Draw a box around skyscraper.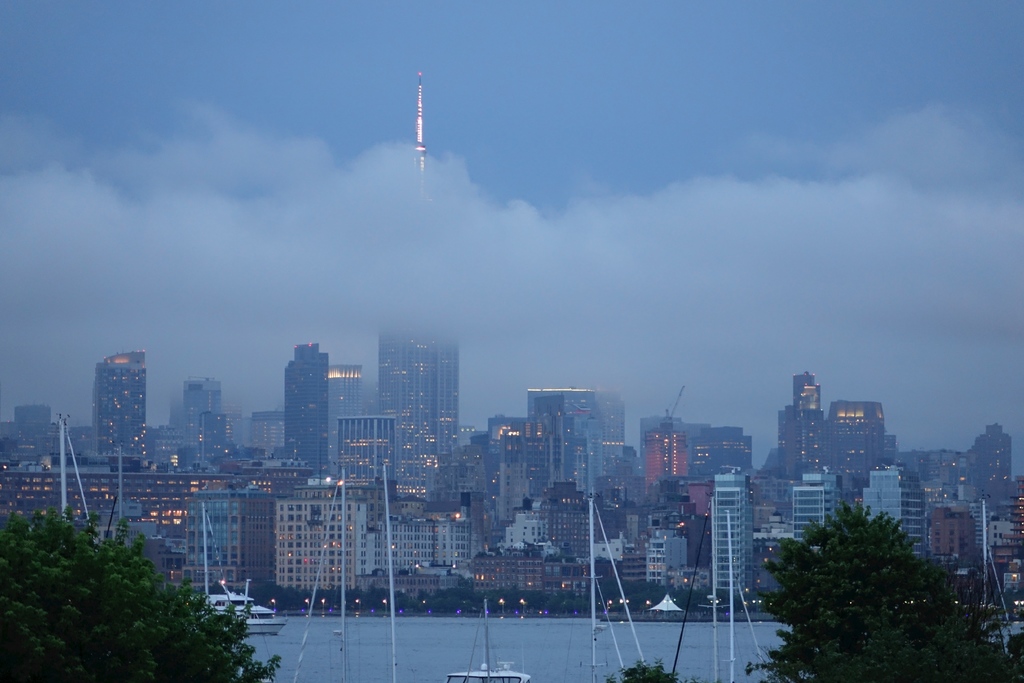
bbox=[330, 363, 358, 418].
